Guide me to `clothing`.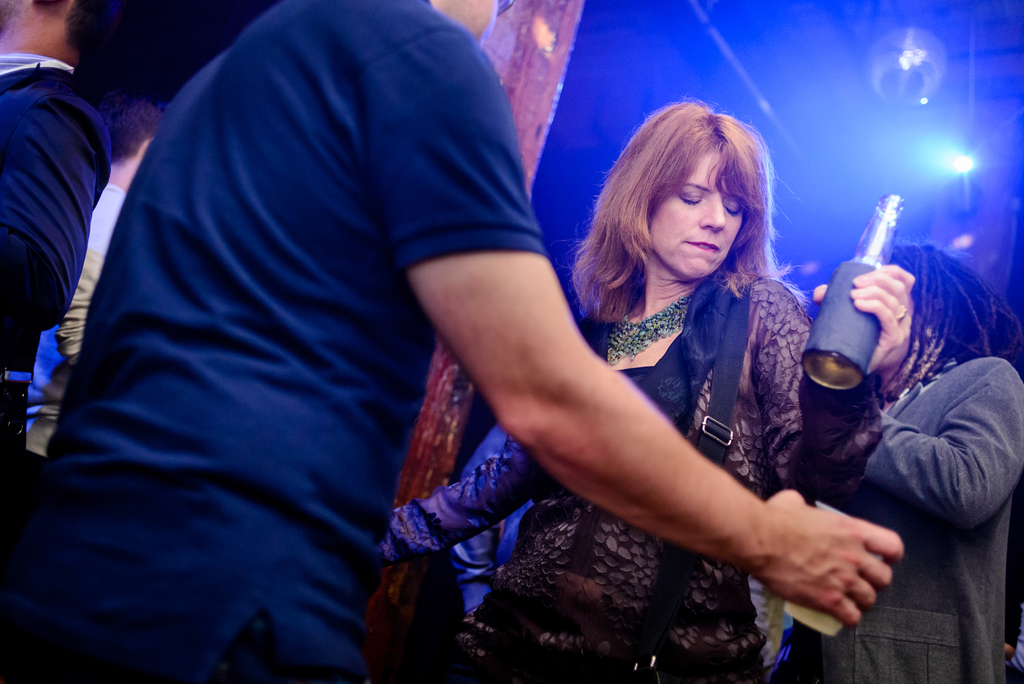
Guidance: <box>775,342,1023,683</box>.
